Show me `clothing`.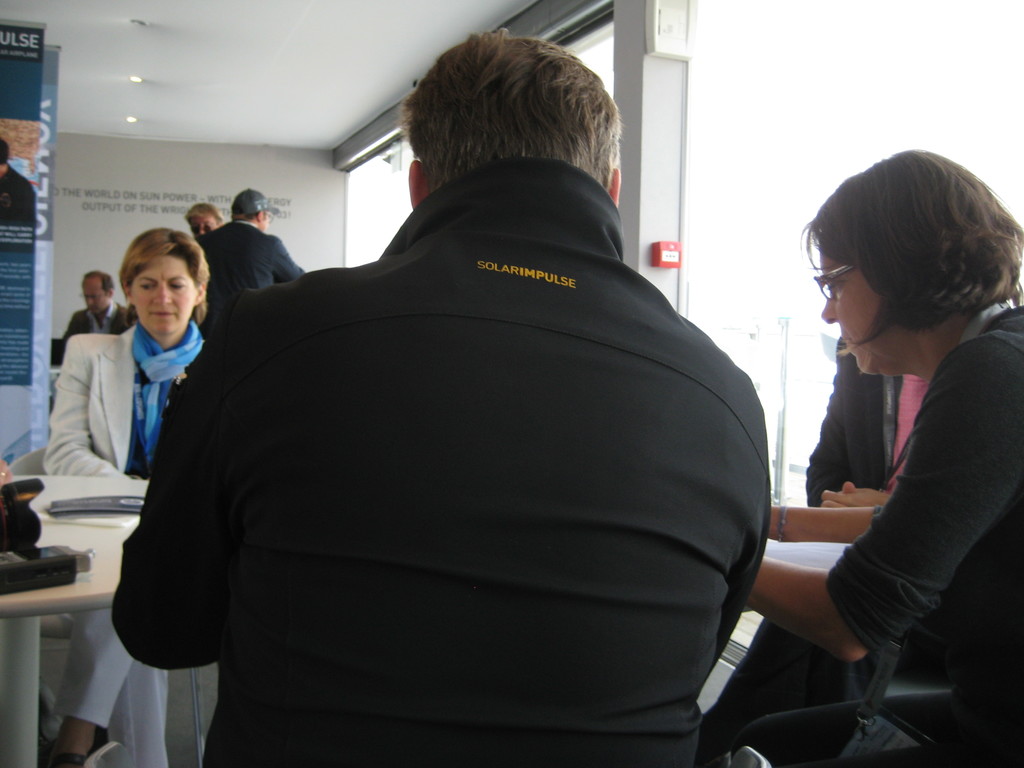
`clothing` is here: 51:301:135:355.
